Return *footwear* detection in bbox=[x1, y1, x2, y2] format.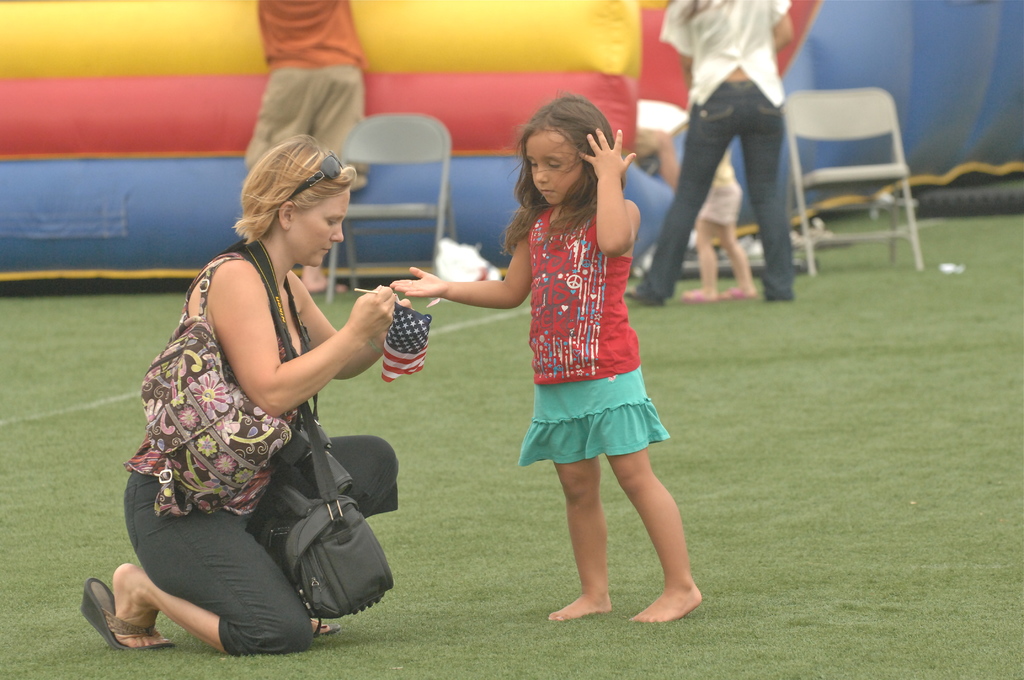
bbox=[683, 287, 718, 299].
